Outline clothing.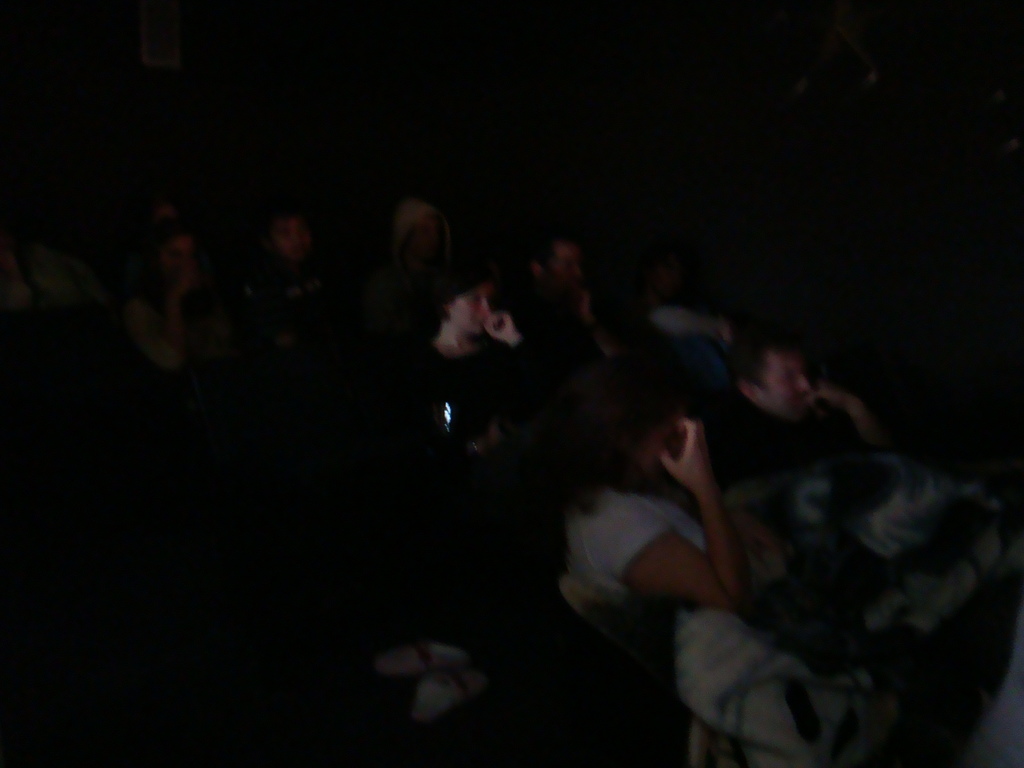
Outline: (x1=395, y1=330, x2=557, y2=598).
